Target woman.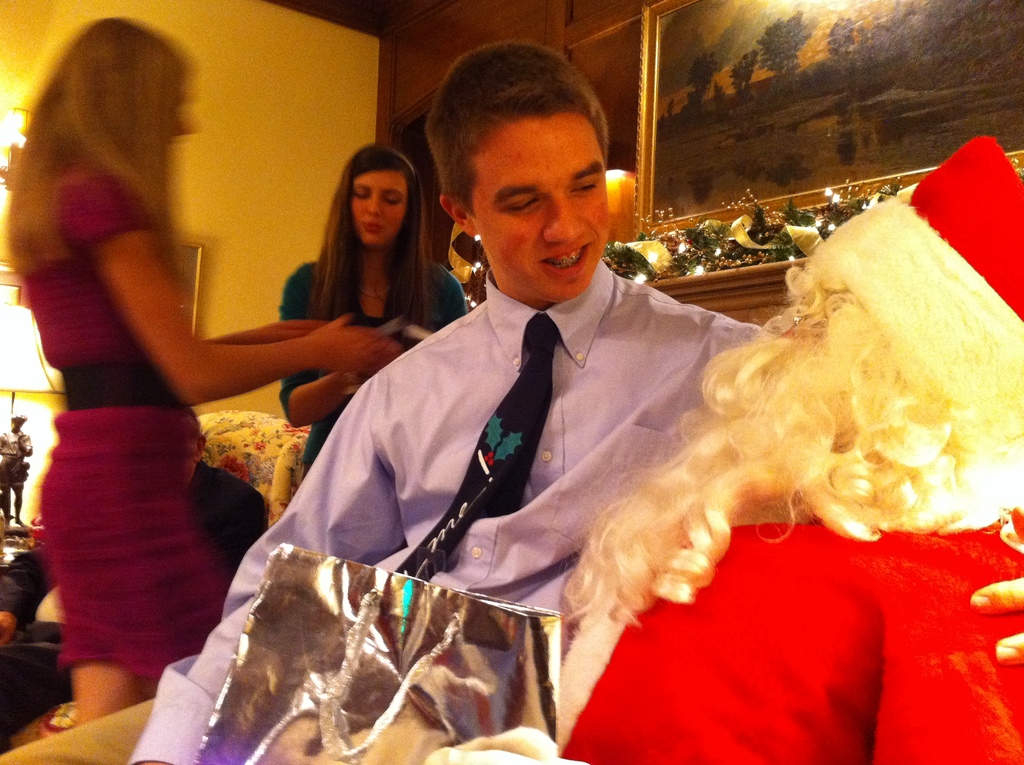
Target region: (11, 15, 404, 720).
